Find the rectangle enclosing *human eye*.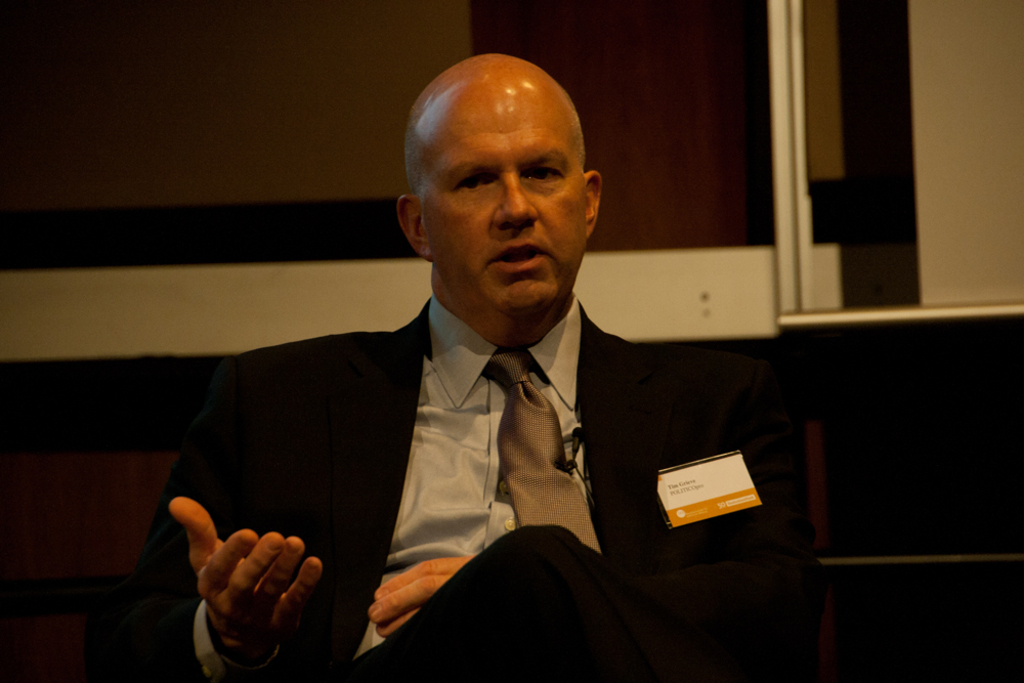
region(456, 171, 496, 199).
